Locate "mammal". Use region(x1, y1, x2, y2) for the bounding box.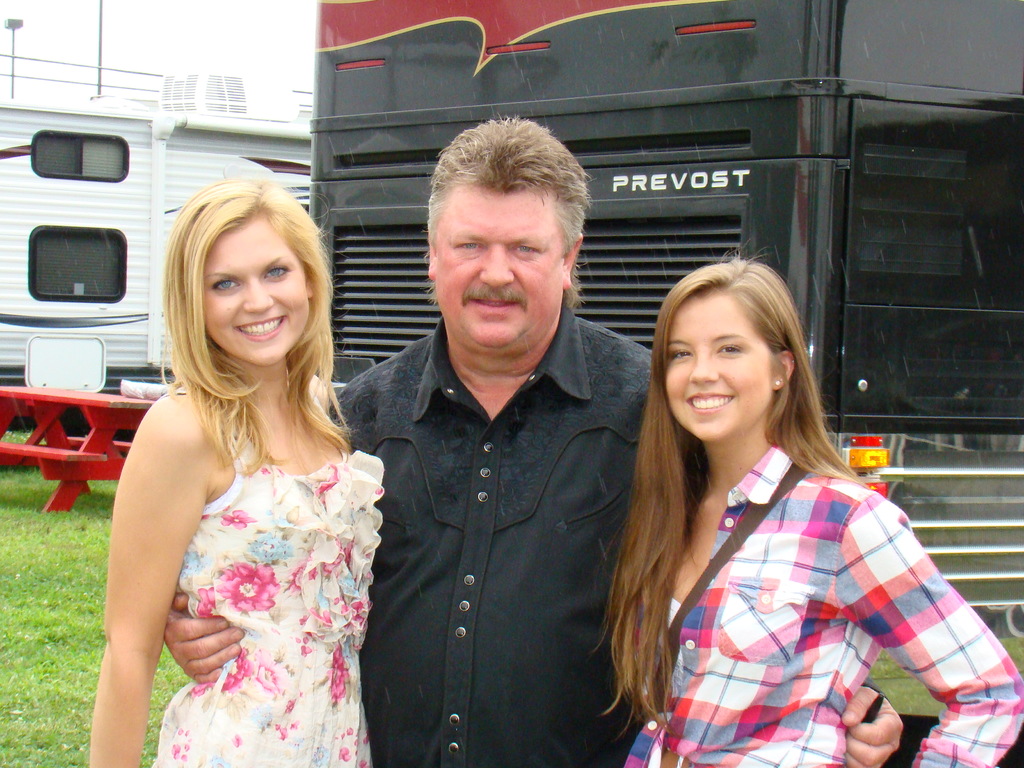
region(164, 108, 902, 767).
